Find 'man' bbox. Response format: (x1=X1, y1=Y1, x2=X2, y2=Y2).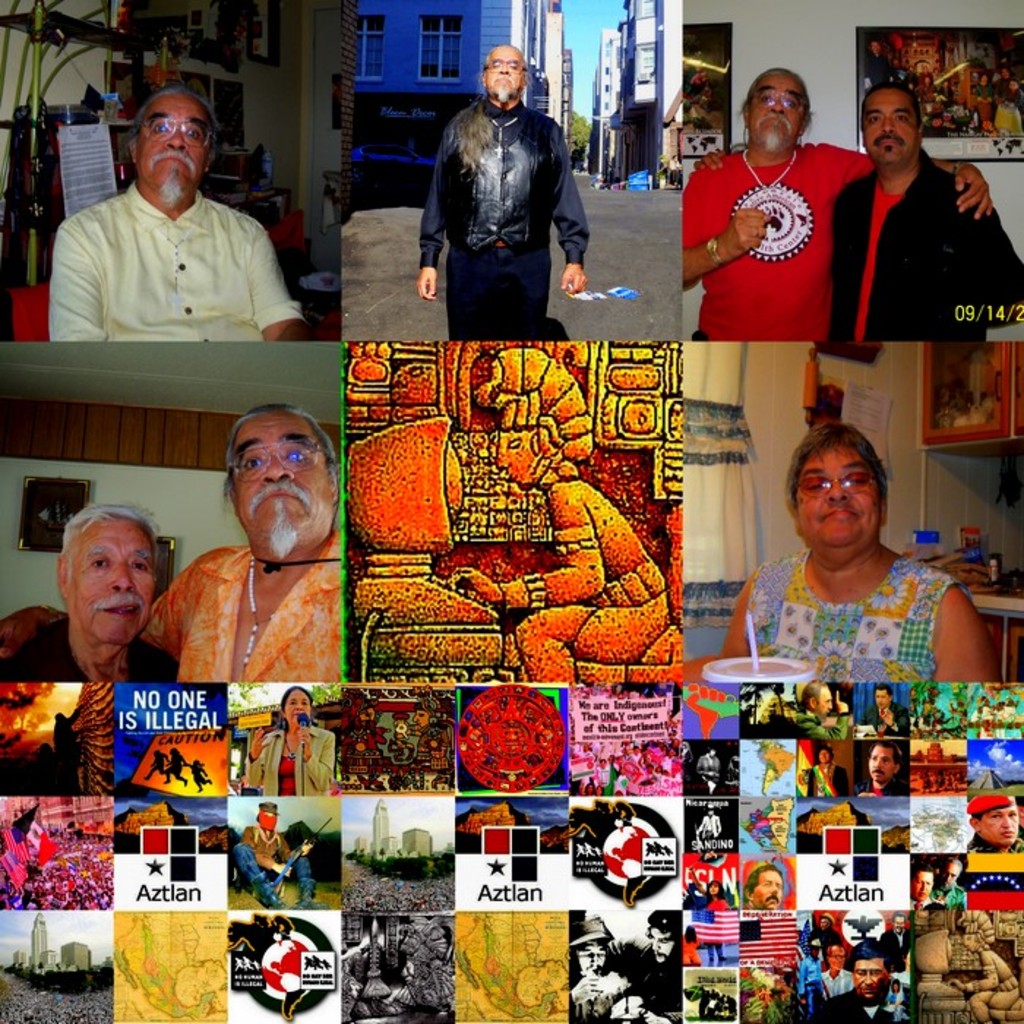
(x1=243, y1=786, x2=313, y2=920).
